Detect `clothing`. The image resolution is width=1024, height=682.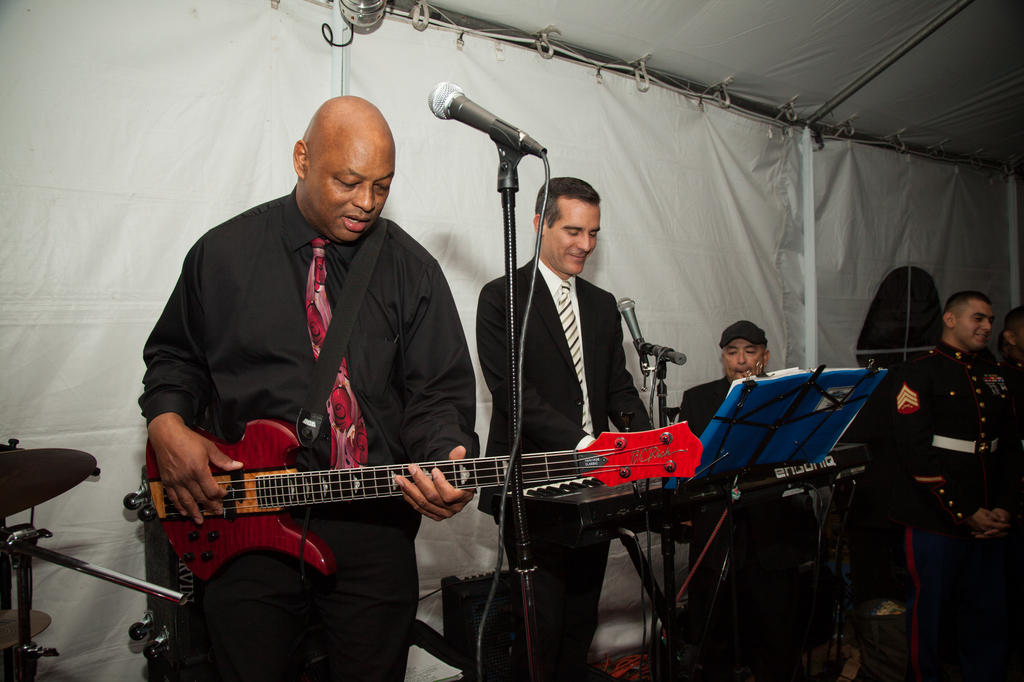
<bbox>477, 251, 650, 681</bbox>.
